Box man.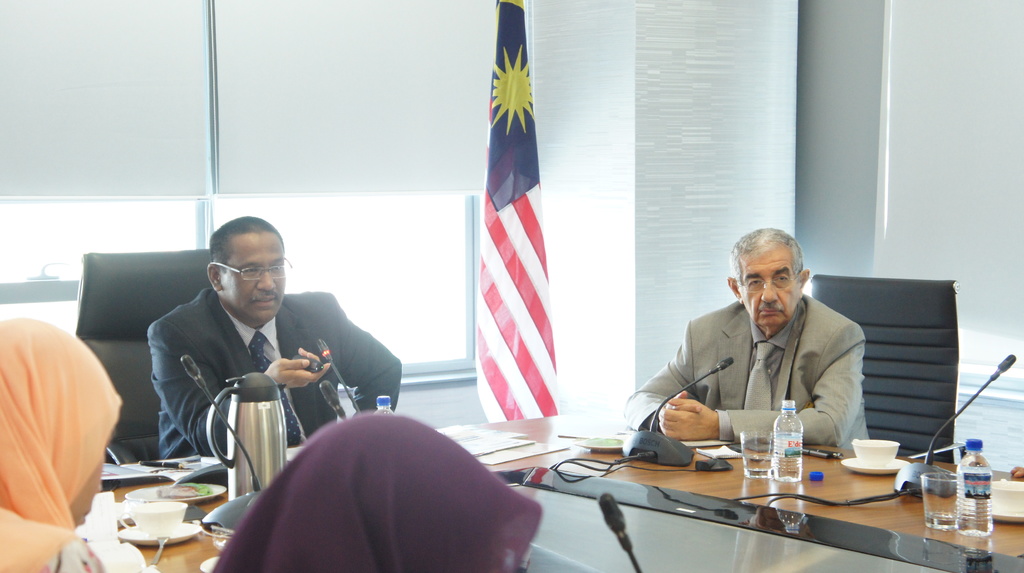
<bbox>147, 211, 408, 485</bbox>.
